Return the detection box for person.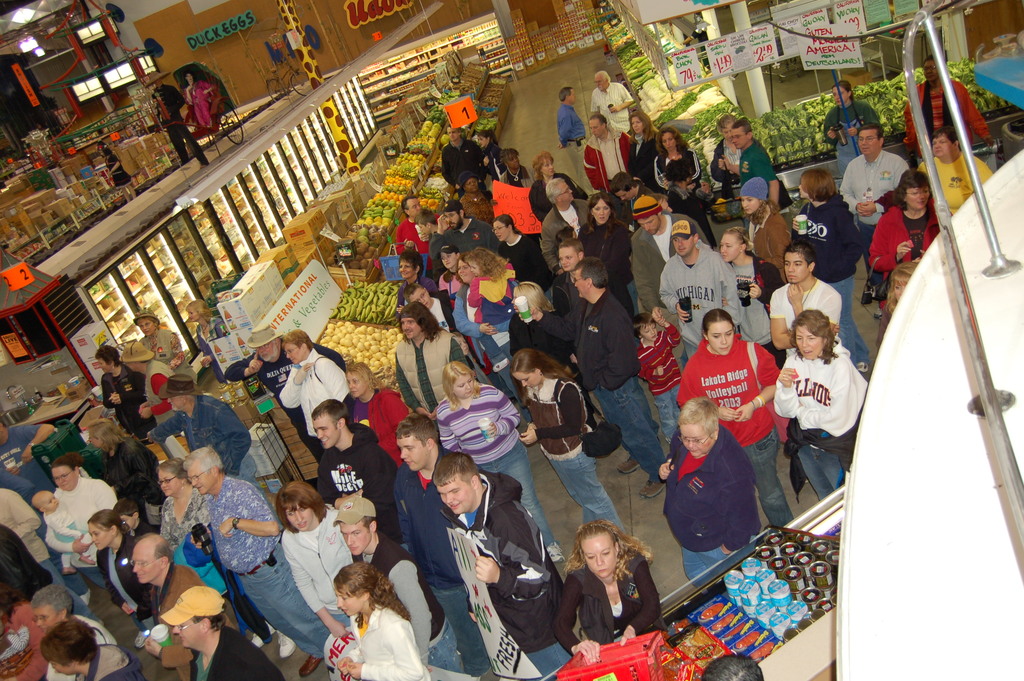
detection(32, 491, 93, 573).
